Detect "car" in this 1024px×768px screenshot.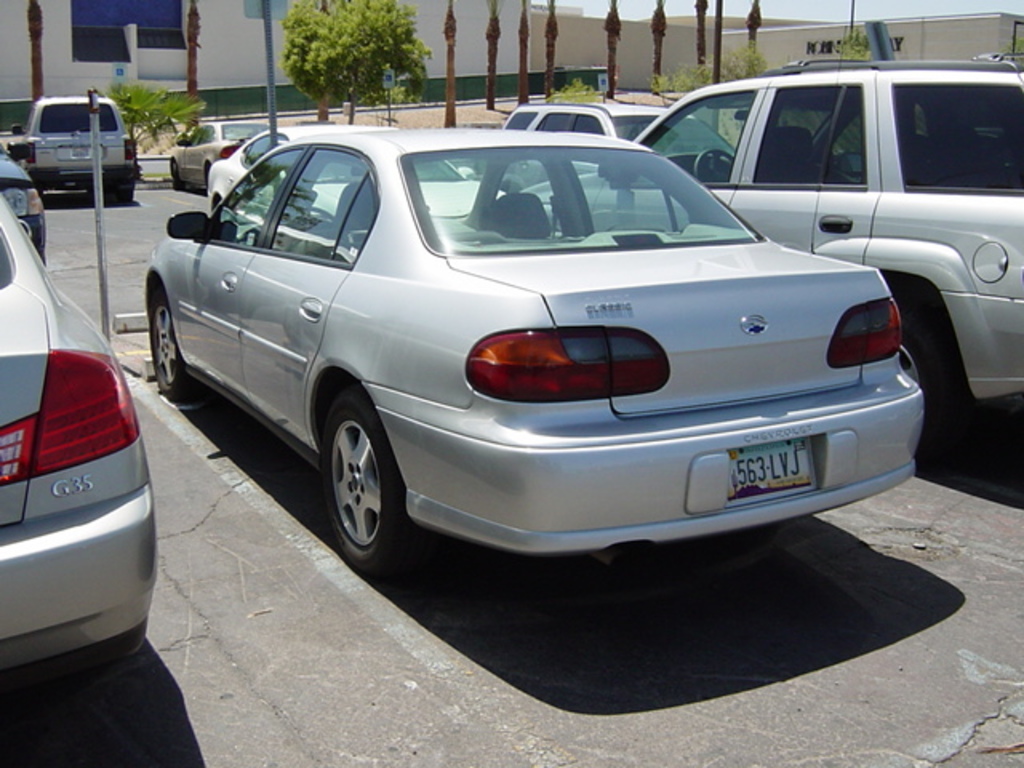
Detection: x1=213, y1=125, x2=499, y2=232.
